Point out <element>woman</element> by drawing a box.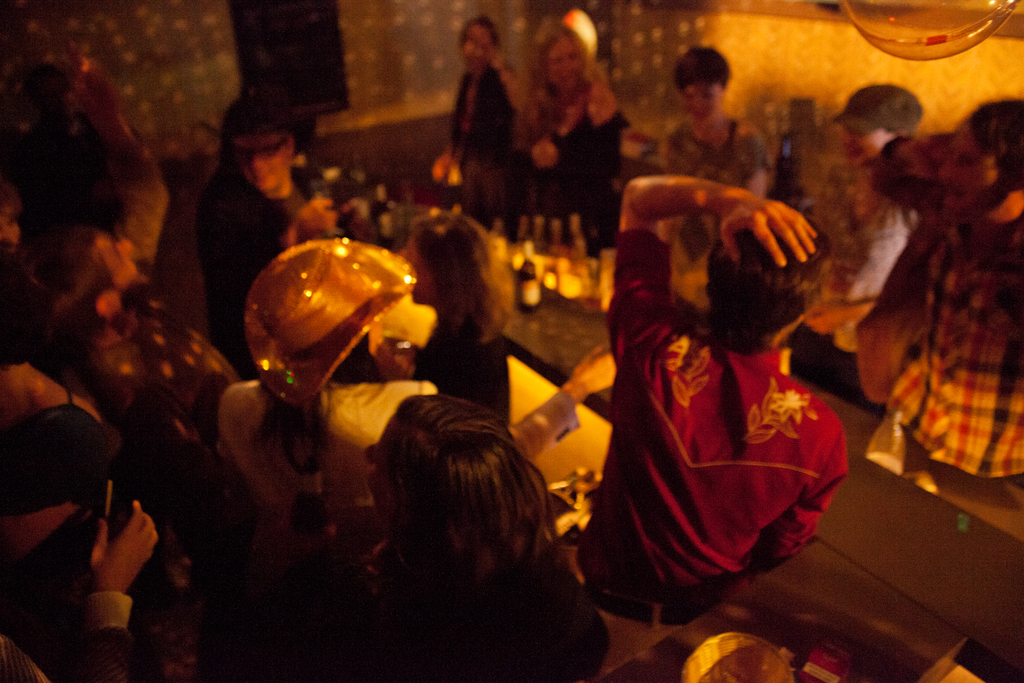
517:20:630:240.
